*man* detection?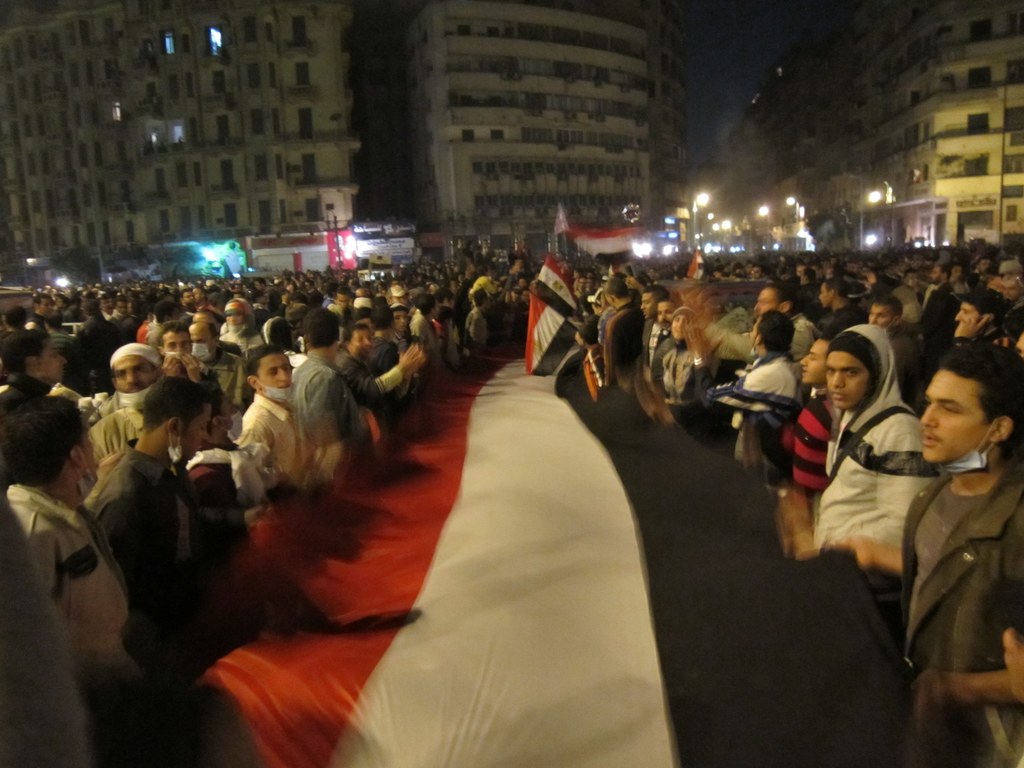
bbox=[806, 320, 943, 557]
